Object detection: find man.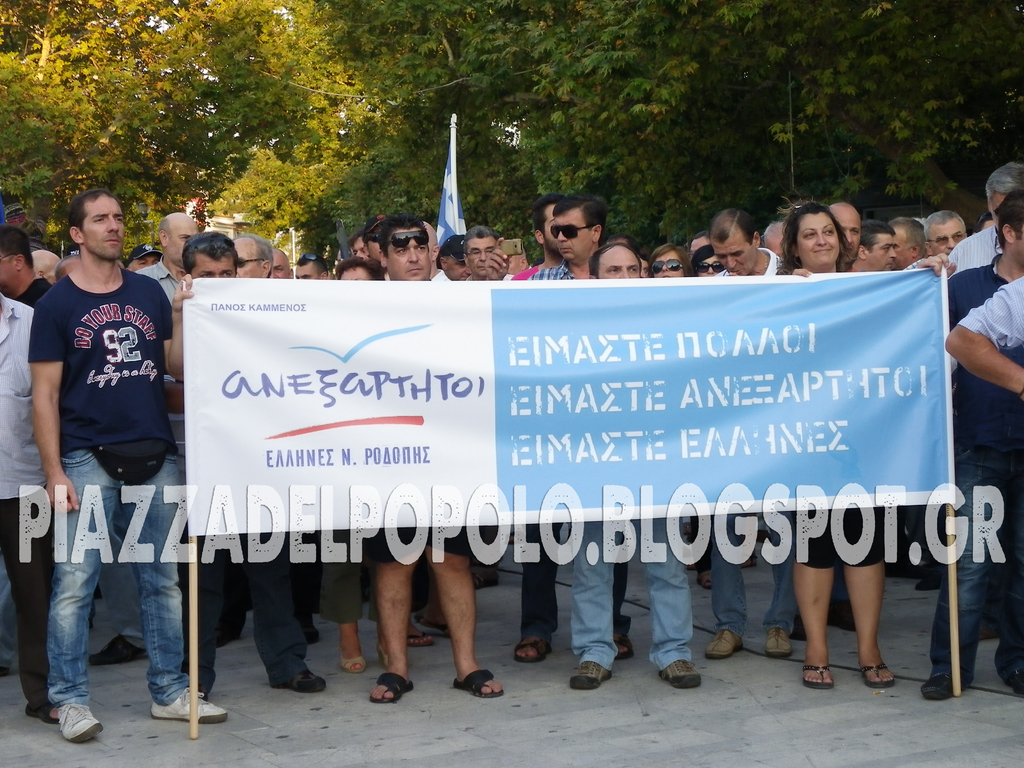
rect(819, 193, 859, 256).
